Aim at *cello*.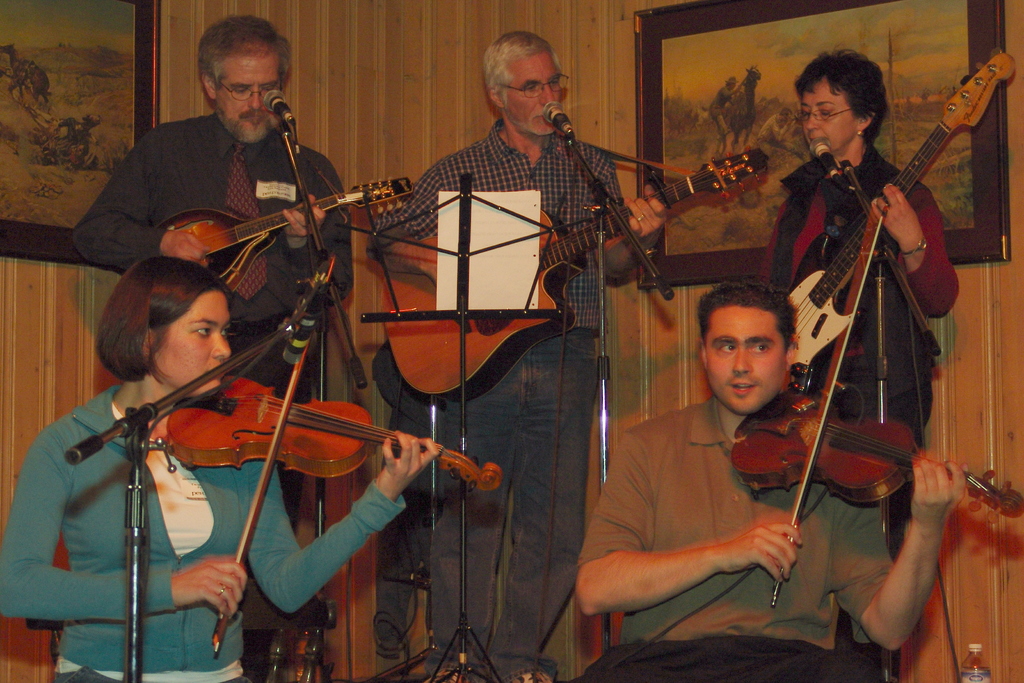
Aimed at 387/115/748/385.
